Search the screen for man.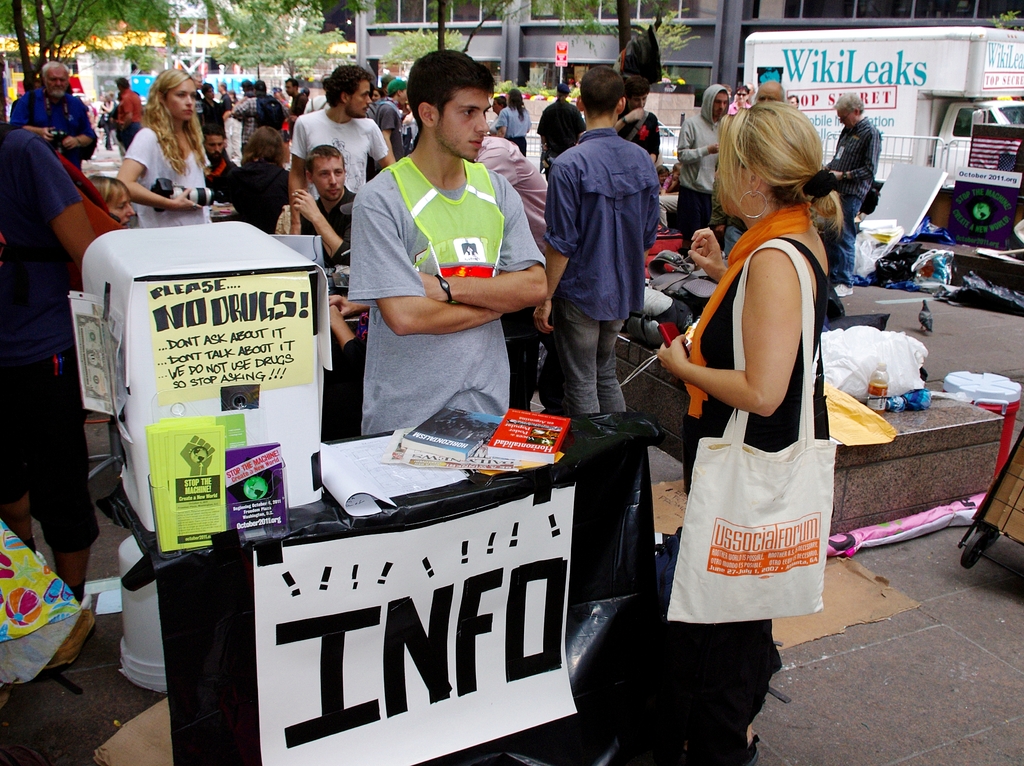
Found at {"x1": 13, "y1": 60, "x2": 97, "y2": 173}.
